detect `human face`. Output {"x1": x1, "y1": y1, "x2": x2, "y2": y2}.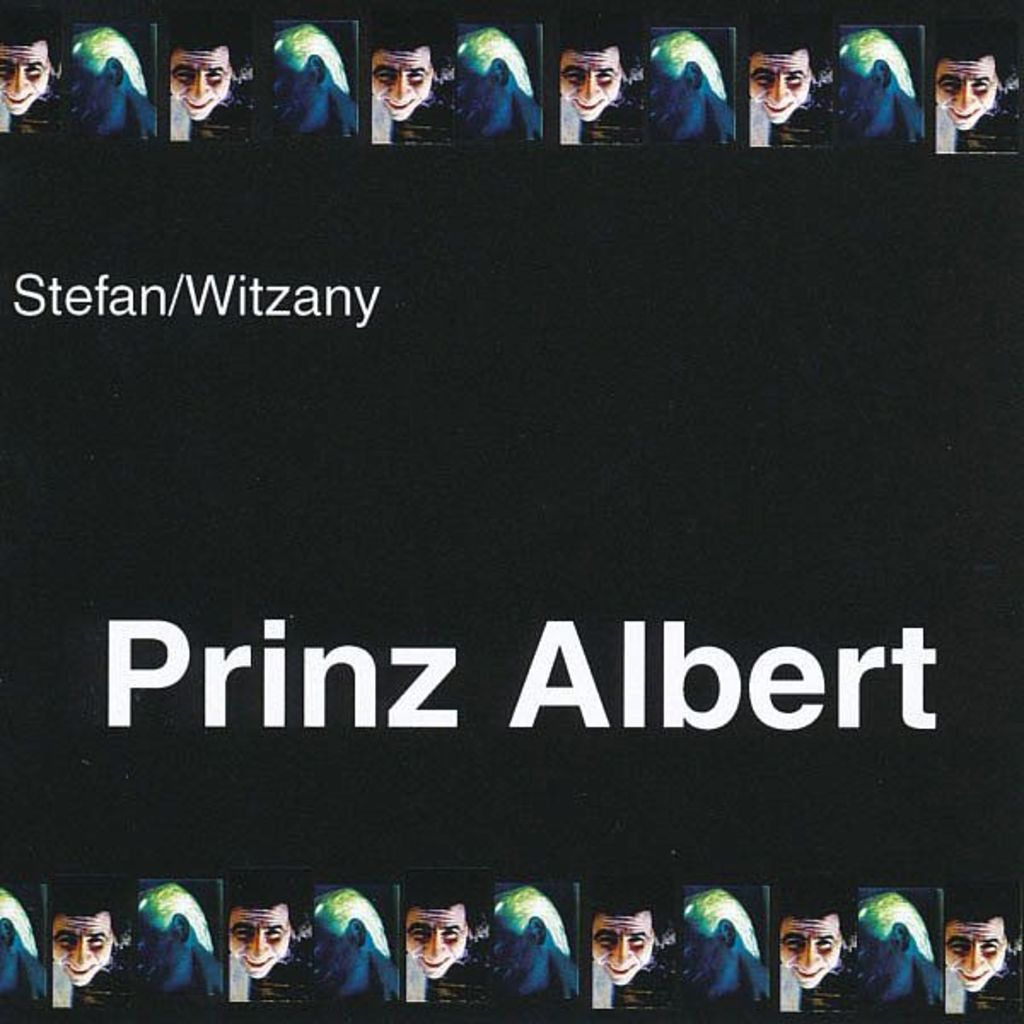
{"x1": 778, "y1": 913, "x2": 841, "y2": 981}.
